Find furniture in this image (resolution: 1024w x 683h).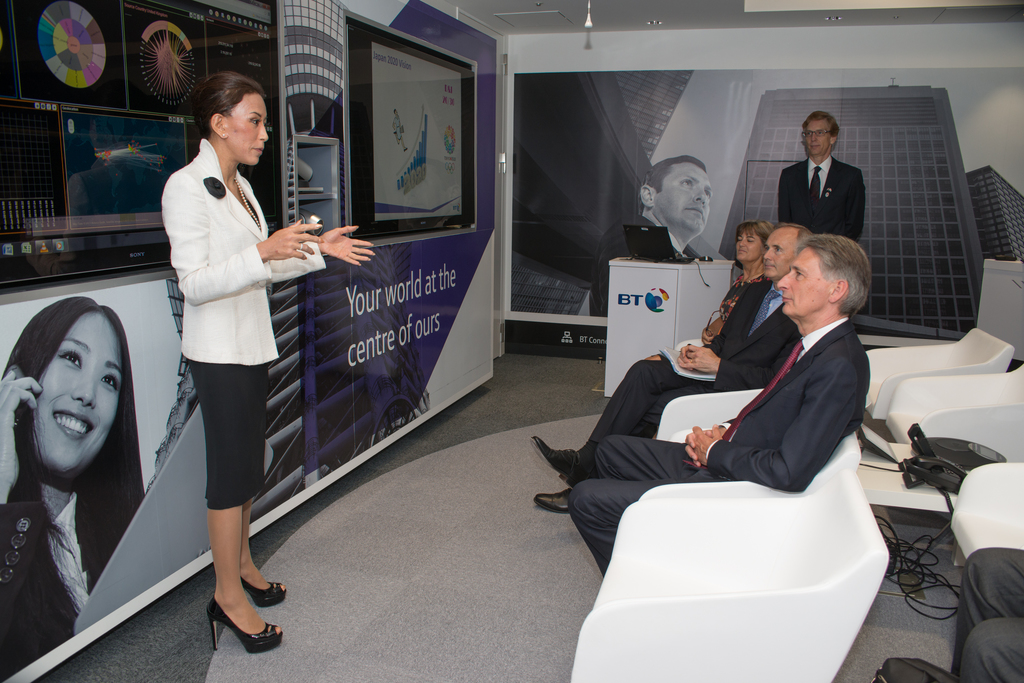
634:428:856:504.
